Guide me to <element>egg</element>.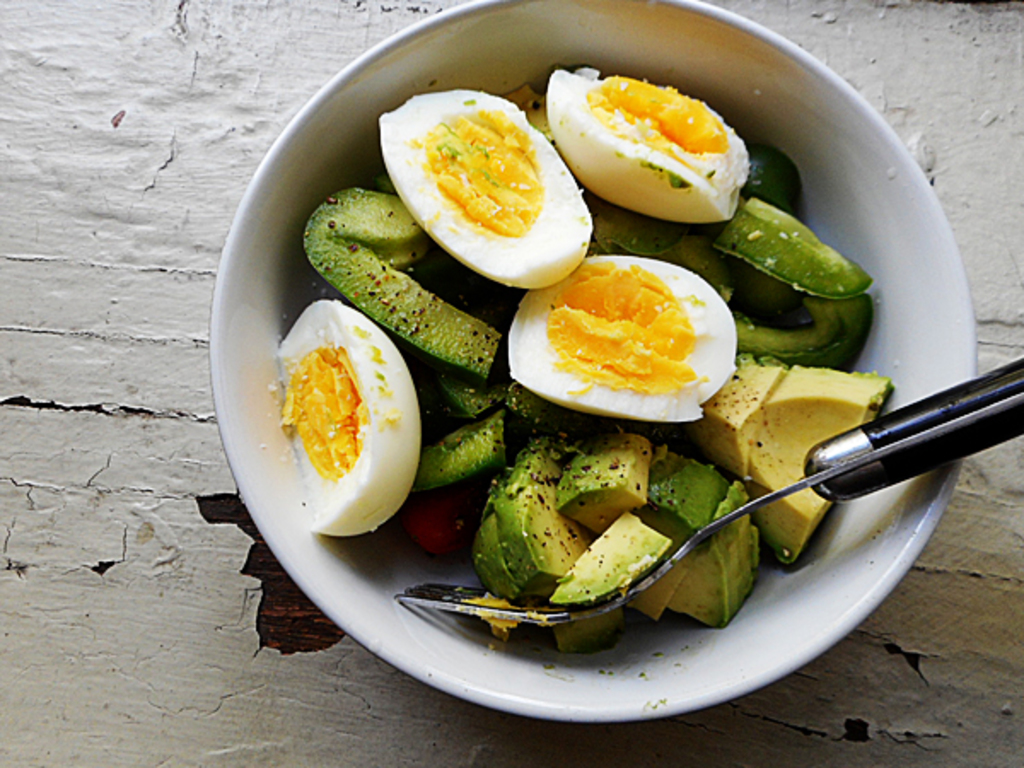
Guidance: box=[546, 61, 748, 220].
